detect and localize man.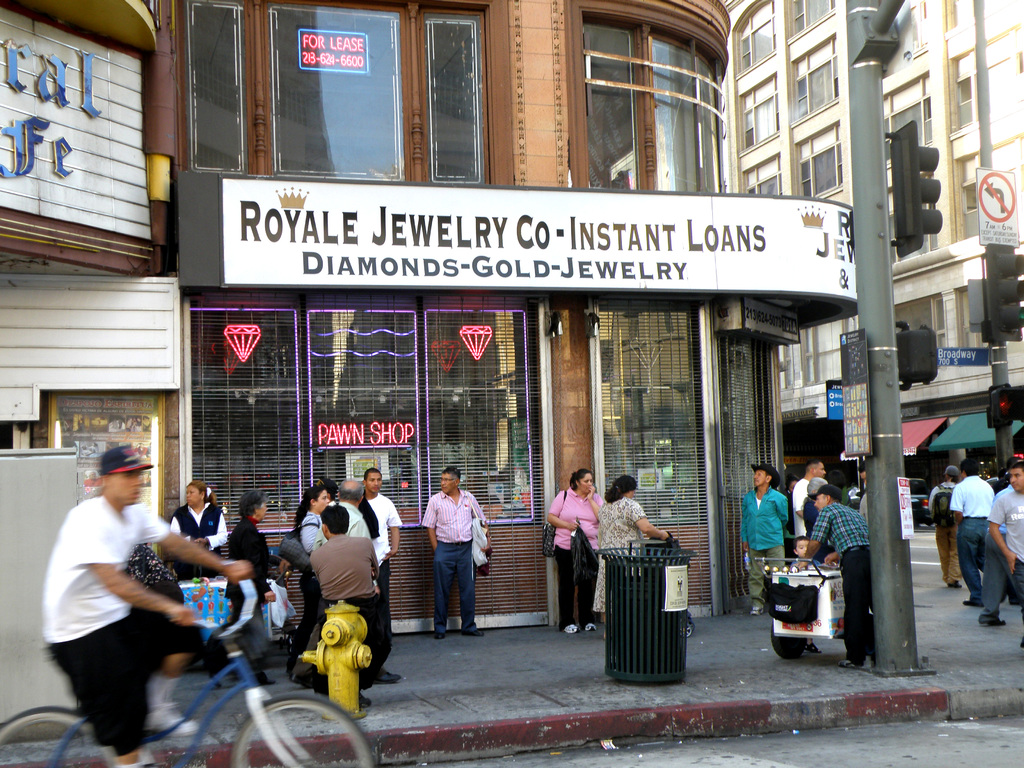
Localized at pyautogui.locateOnScreen(964, 457, 997, 604).
